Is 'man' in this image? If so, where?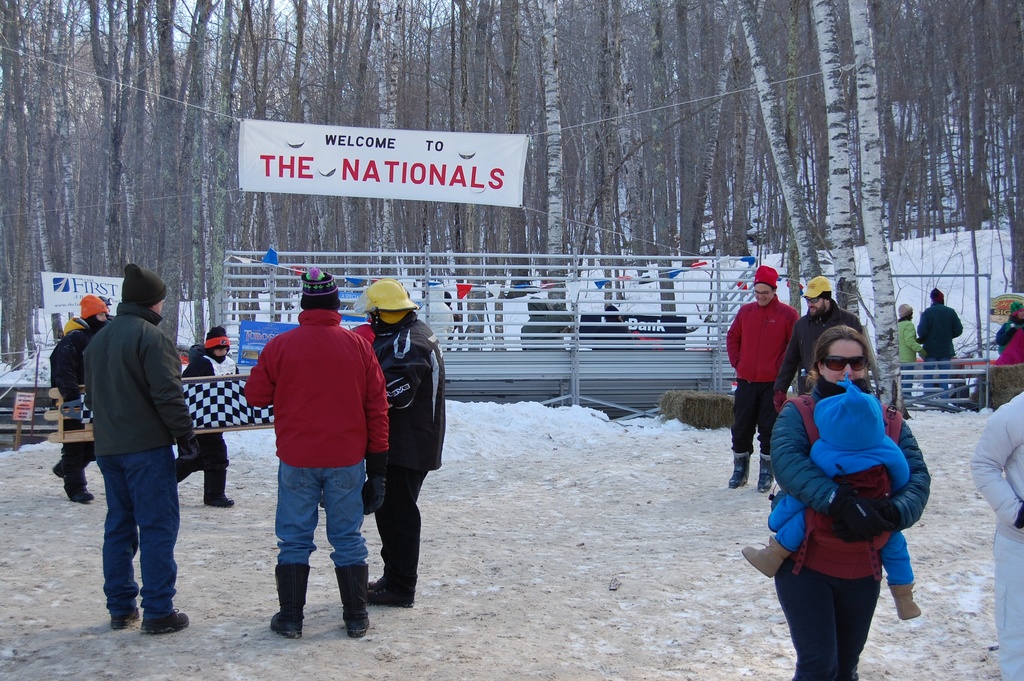
Yes, at [x1=771, y1=274, x2=866, y2=398].
